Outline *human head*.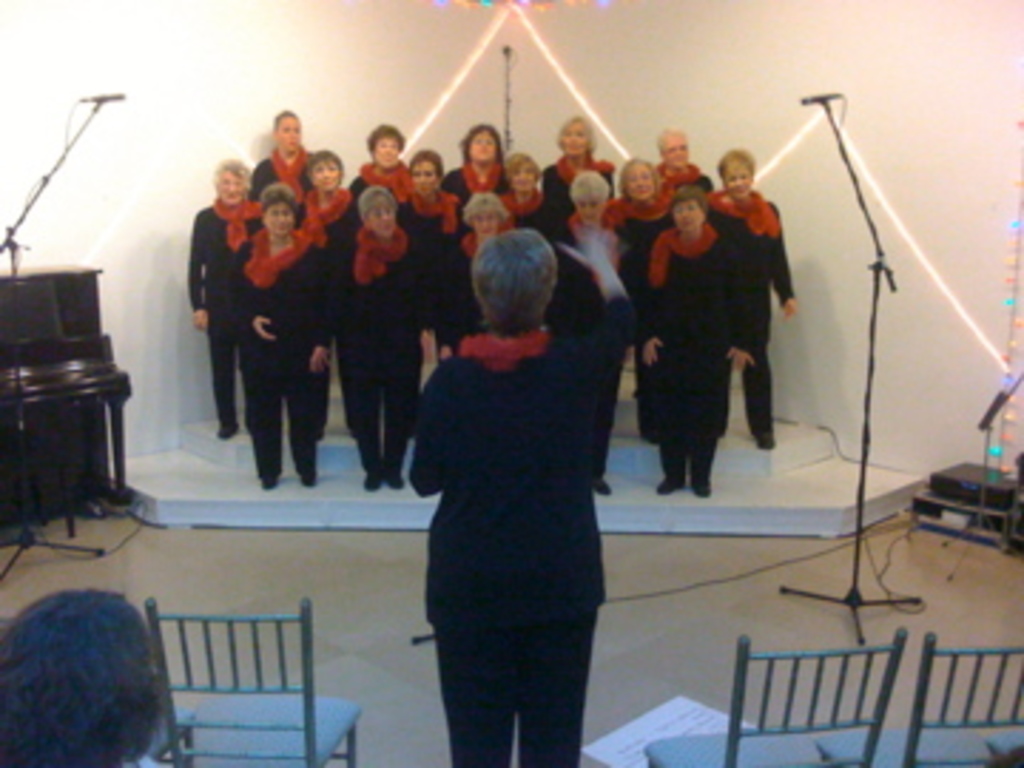
Outline: bbox(720, 145, 754, 202).
